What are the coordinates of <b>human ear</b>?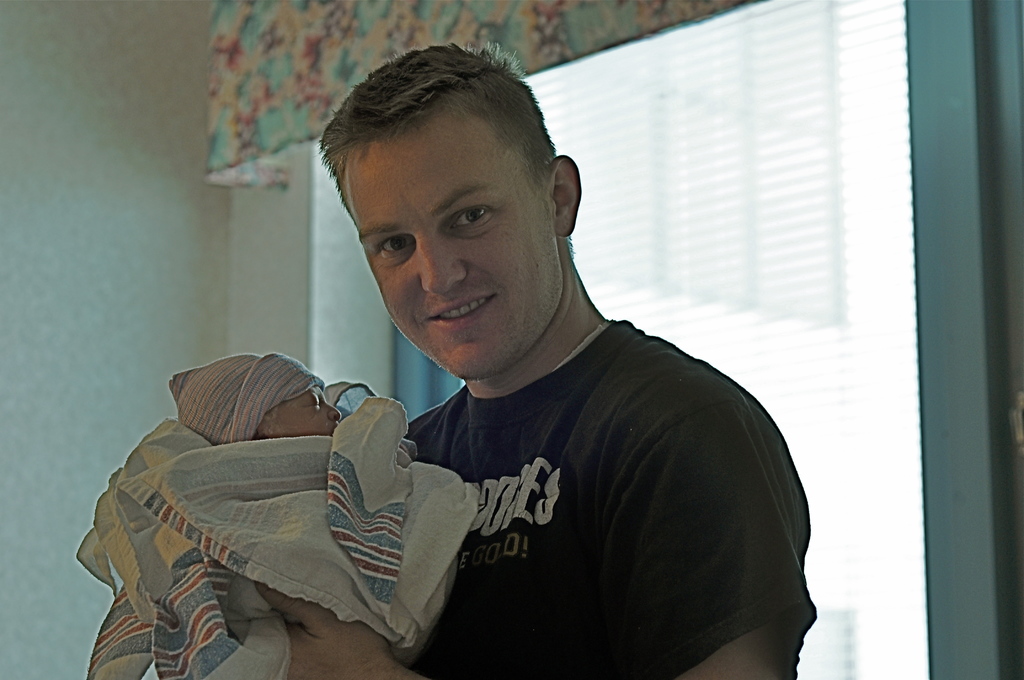
[left=547, top=156, right=582, bottom=237].
